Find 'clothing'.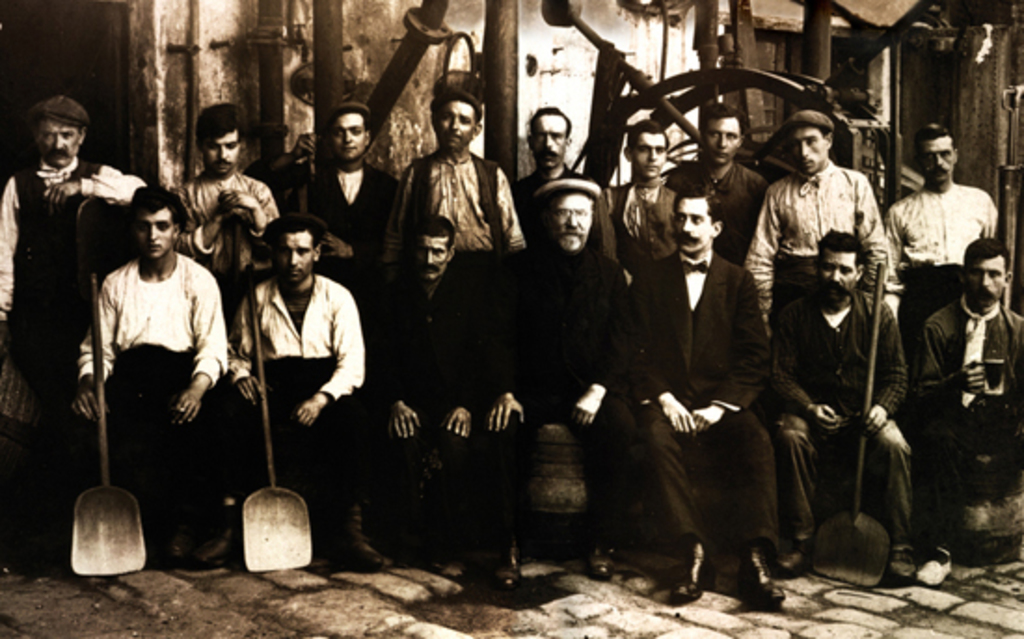
box=[773, 294, 910, 600].
